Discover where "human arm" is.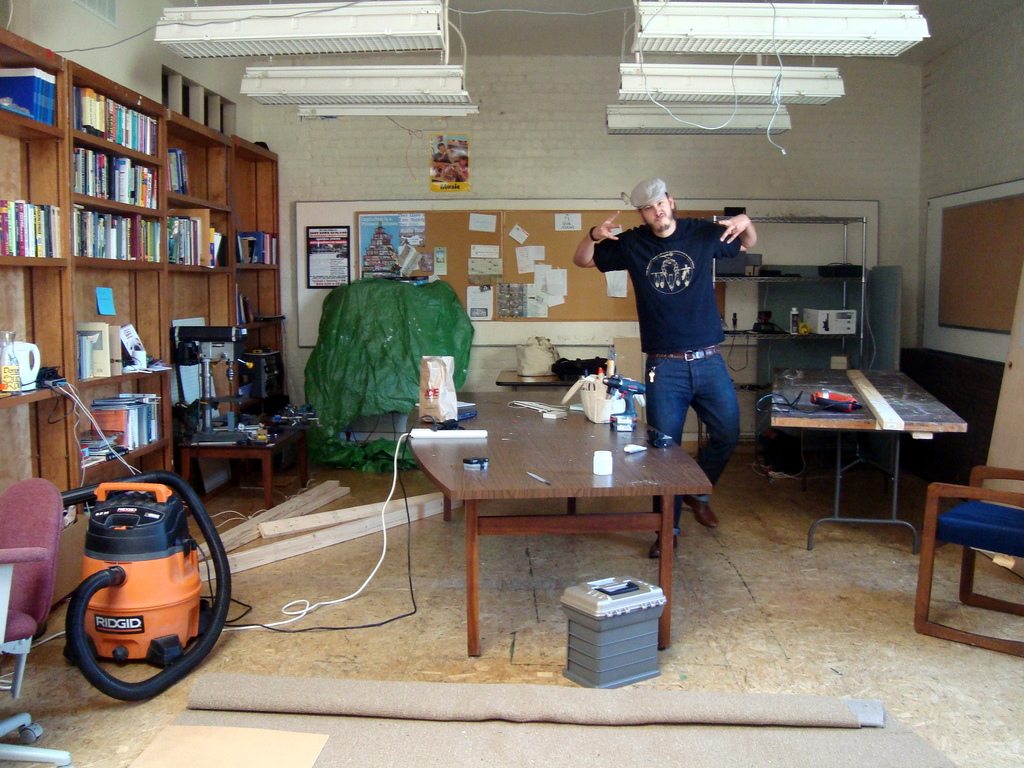
Discovered at select_region(574, 212, 634, 266).
